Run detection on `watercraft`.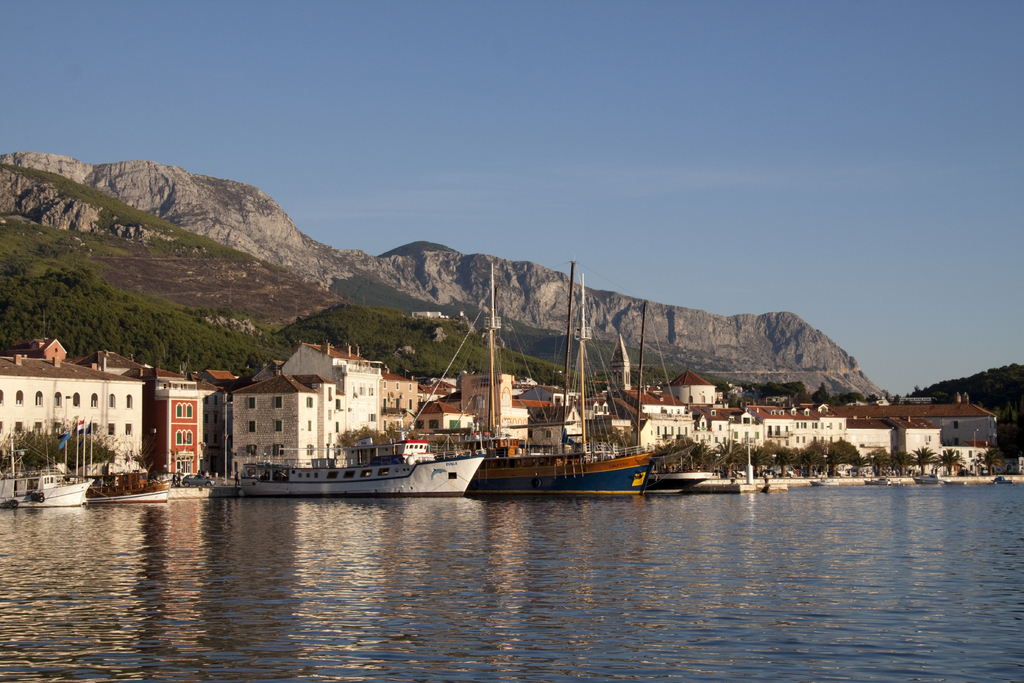
Result: <box>92,486,168,503</box>.
